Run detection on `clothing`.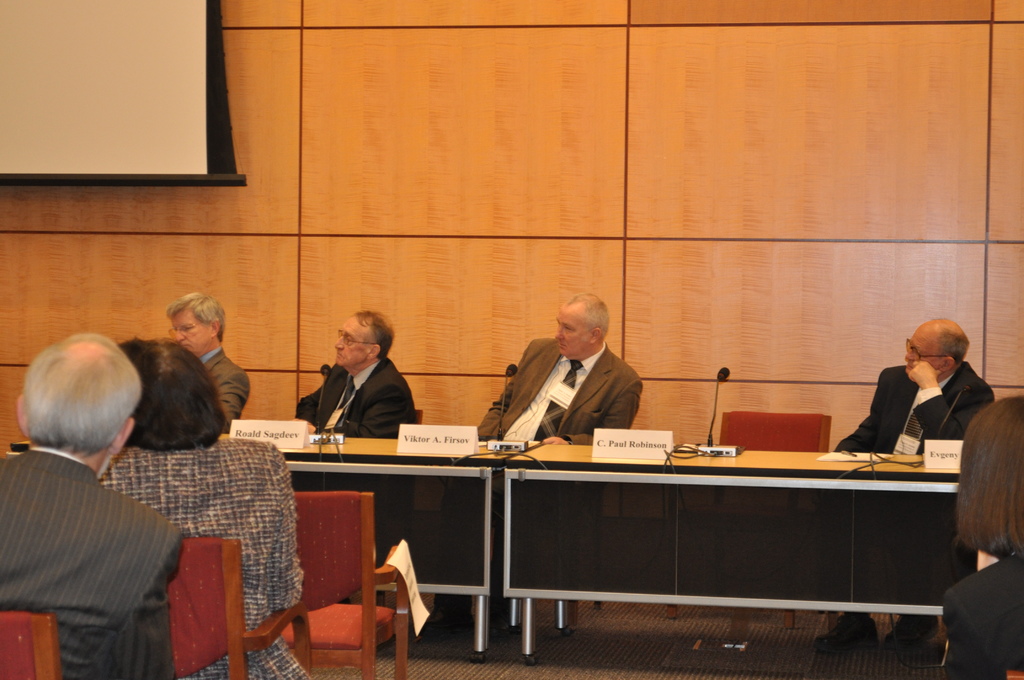
Result: left=88, top=433, right=310, bottom=675.
